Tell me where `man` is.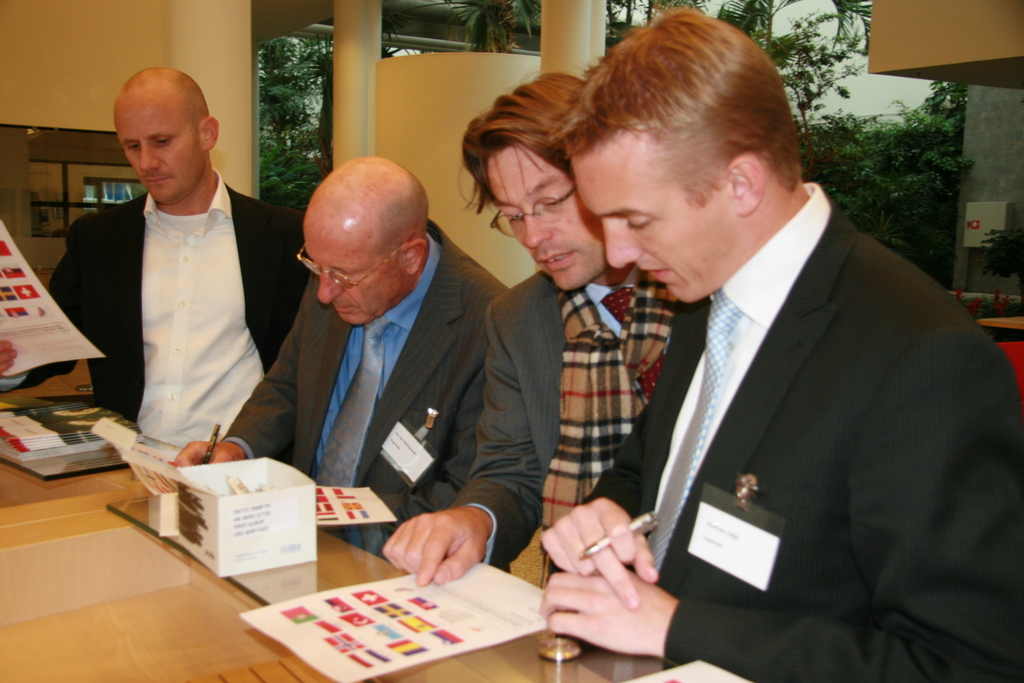
`man` is at [left=381, top=74, right=675, bottom=582].
